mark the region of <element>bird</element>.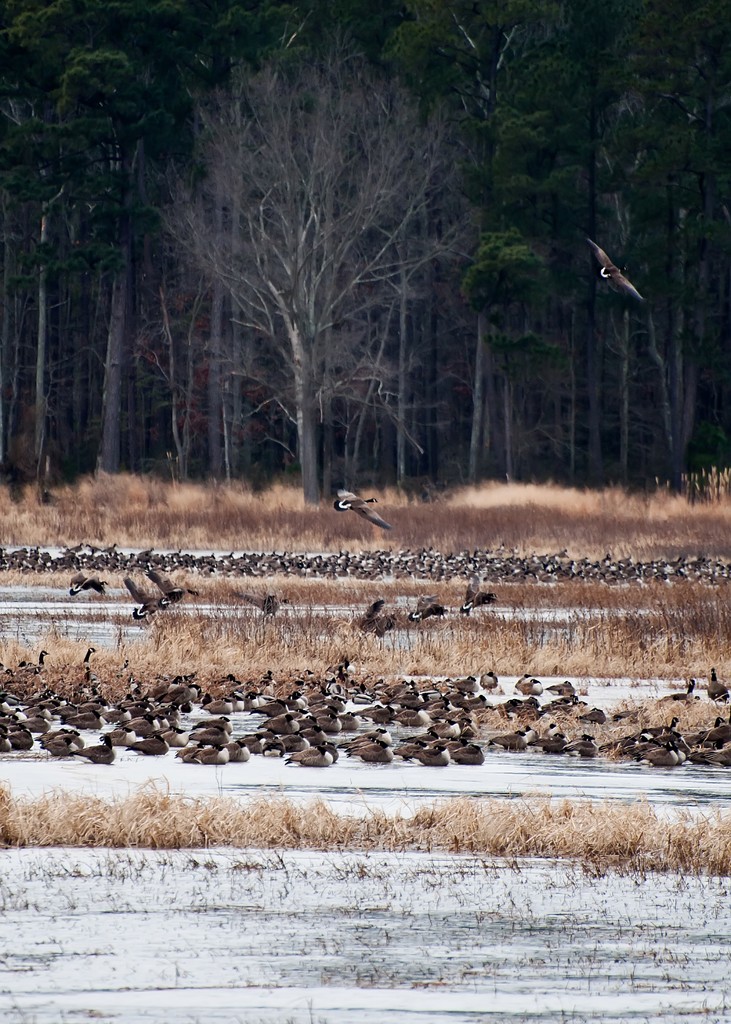
Region: (151, 566, 197, 595).
